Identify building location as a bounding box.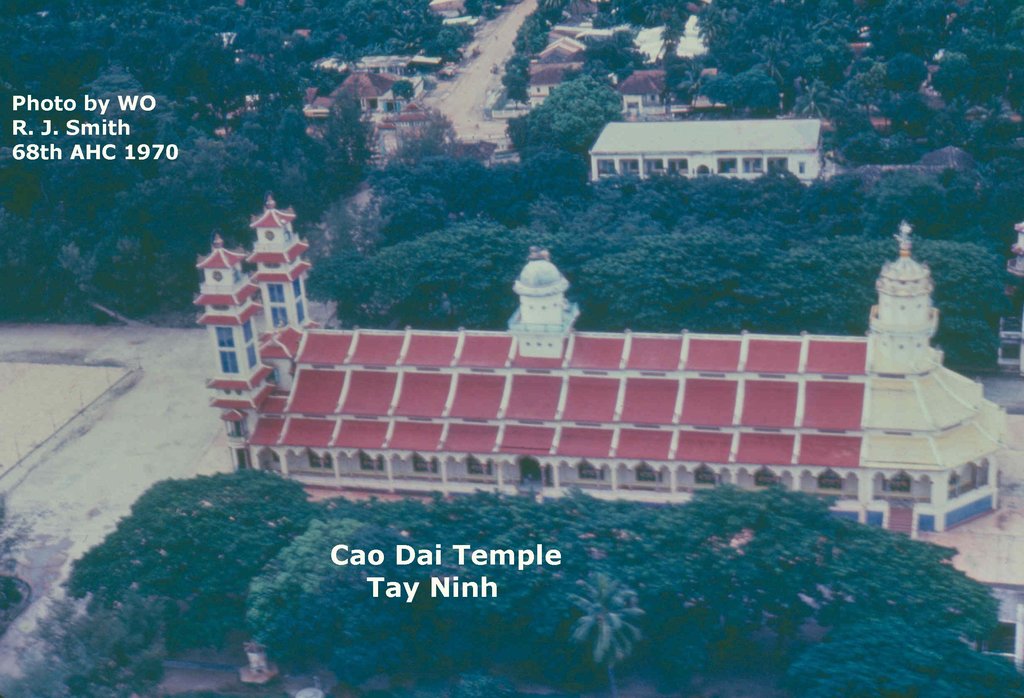
select_region(195, 193, 1011, 537).
